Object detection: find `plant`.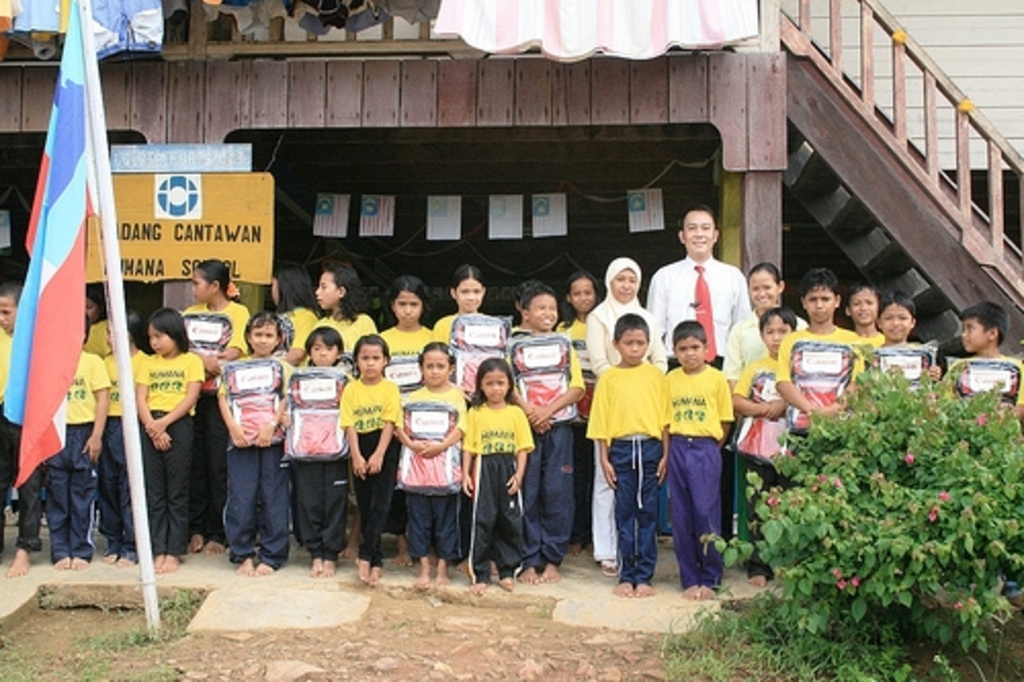
(left=778, top=342, right=1001, bottom=616).
